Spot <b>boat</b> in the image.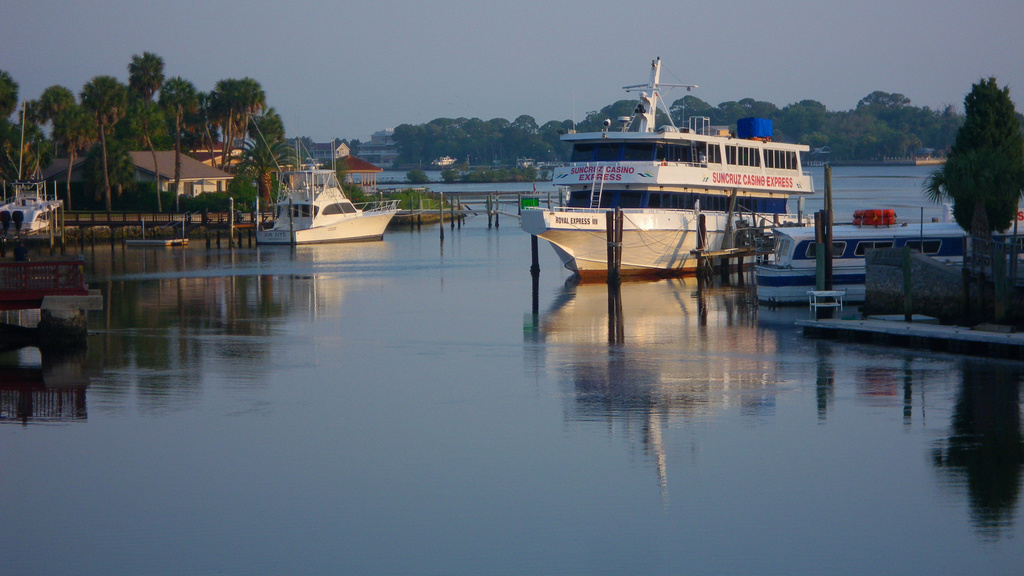
<b>boat</b> found at x1=0, y1=236, x2=98, y2=365.
